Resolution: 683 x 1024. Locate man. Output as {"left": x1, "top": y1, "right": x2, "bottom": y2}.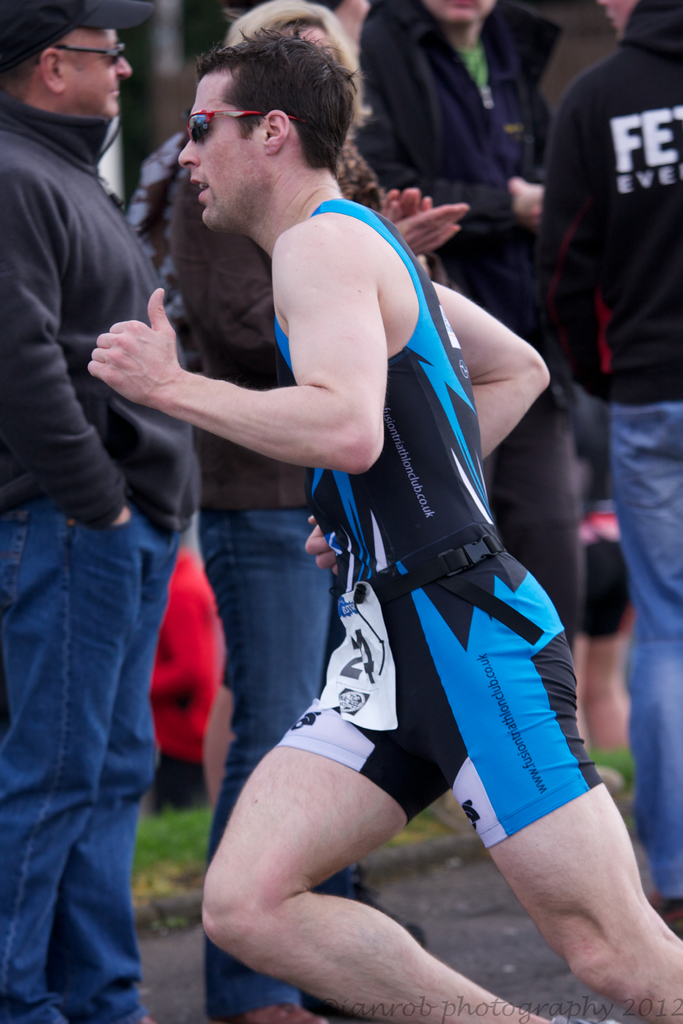
{"left": 95, "top": 65, "right": 621, "bottom": 1003}.
